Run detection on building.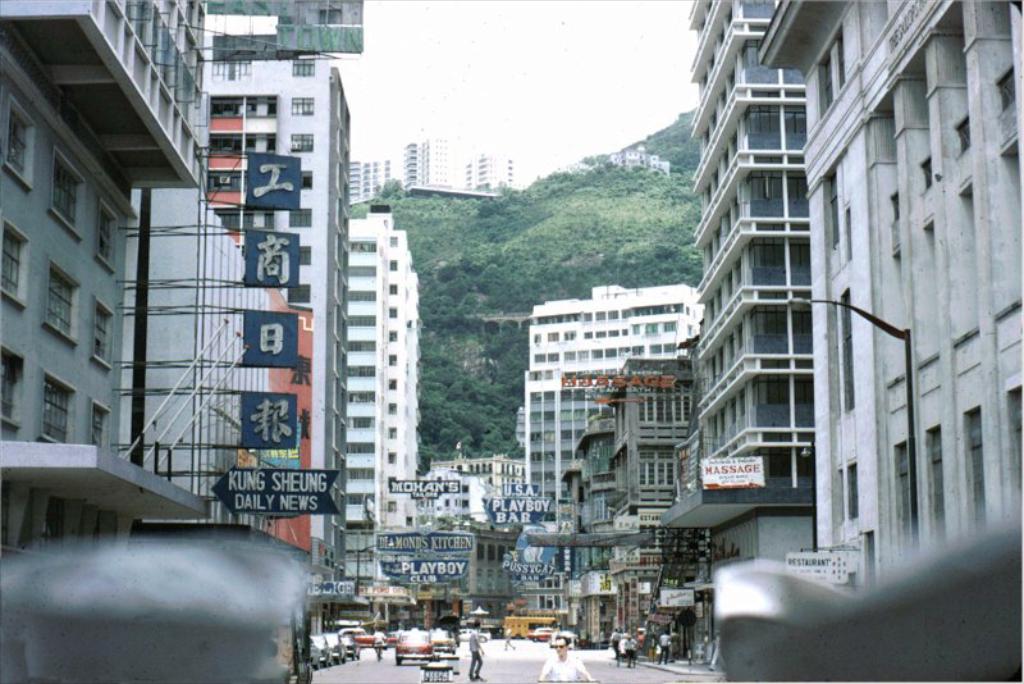
Result: box=[402, 137, 456, 190].
